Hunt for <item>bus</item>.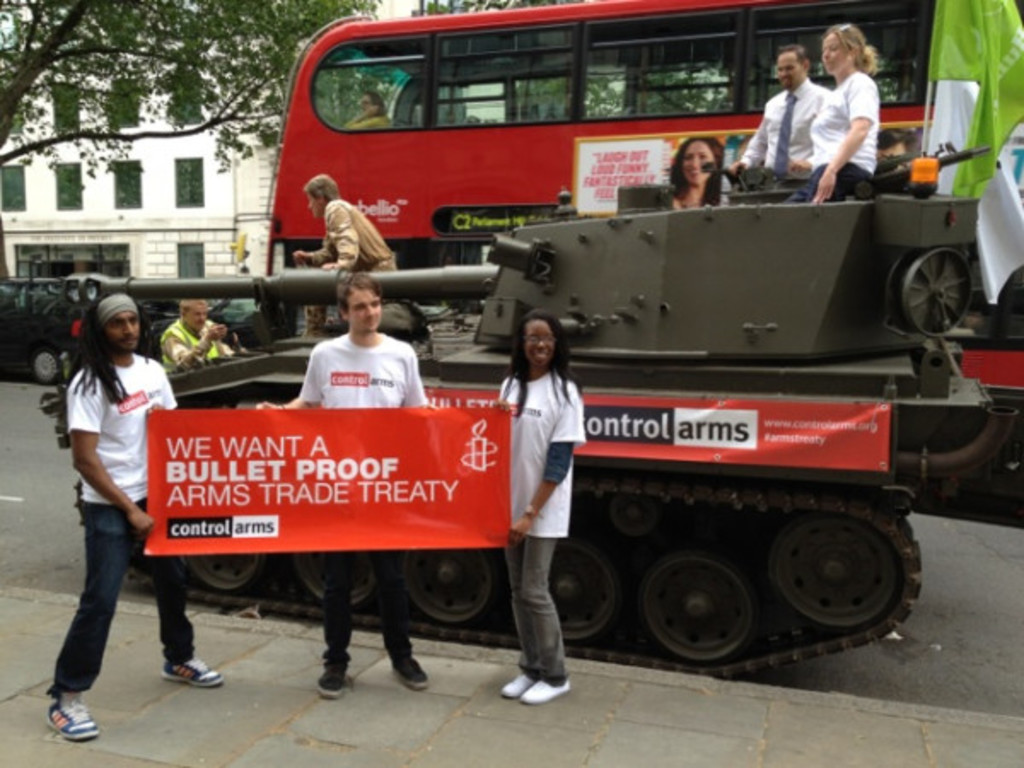
Hunted down at (left=261, top=0, right=1022, bottom=507).
